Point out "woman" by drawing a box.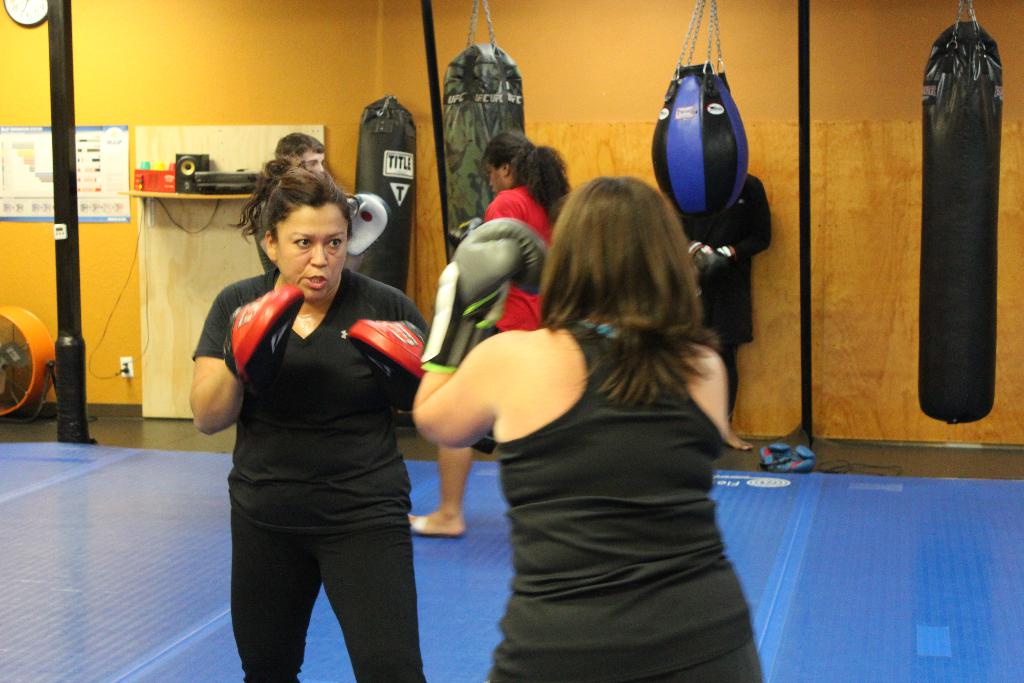
left=411, top=177, right=763, bottom=682.
